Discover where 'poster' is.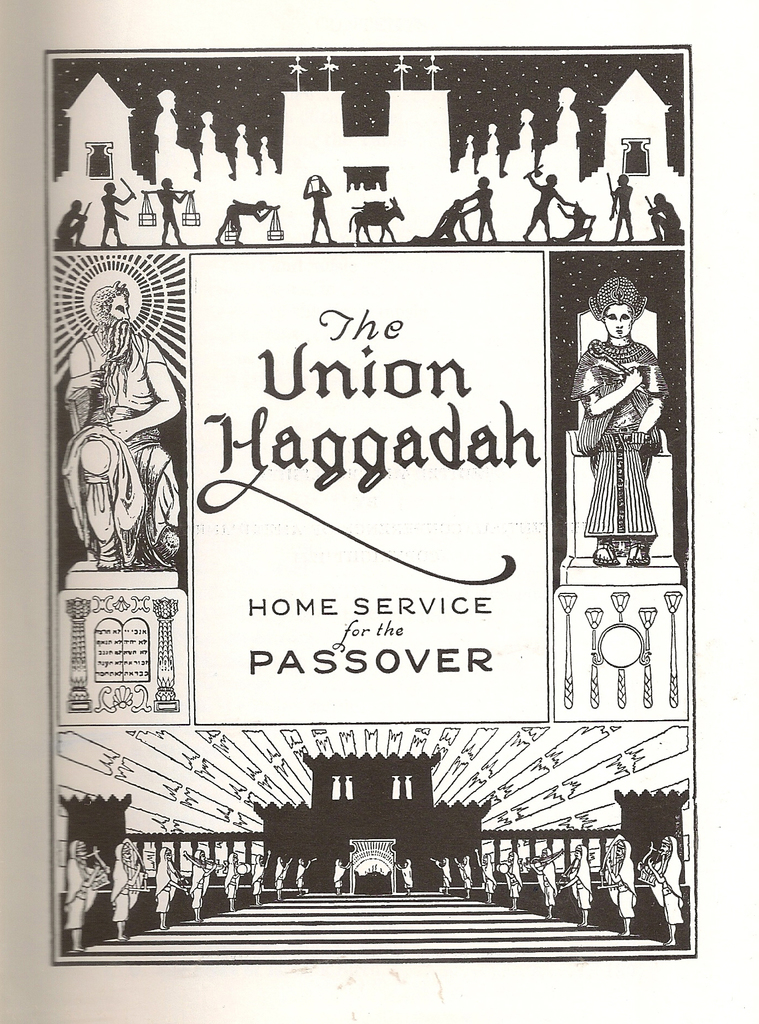
Discovered at region(46, 49, 695, 965).
